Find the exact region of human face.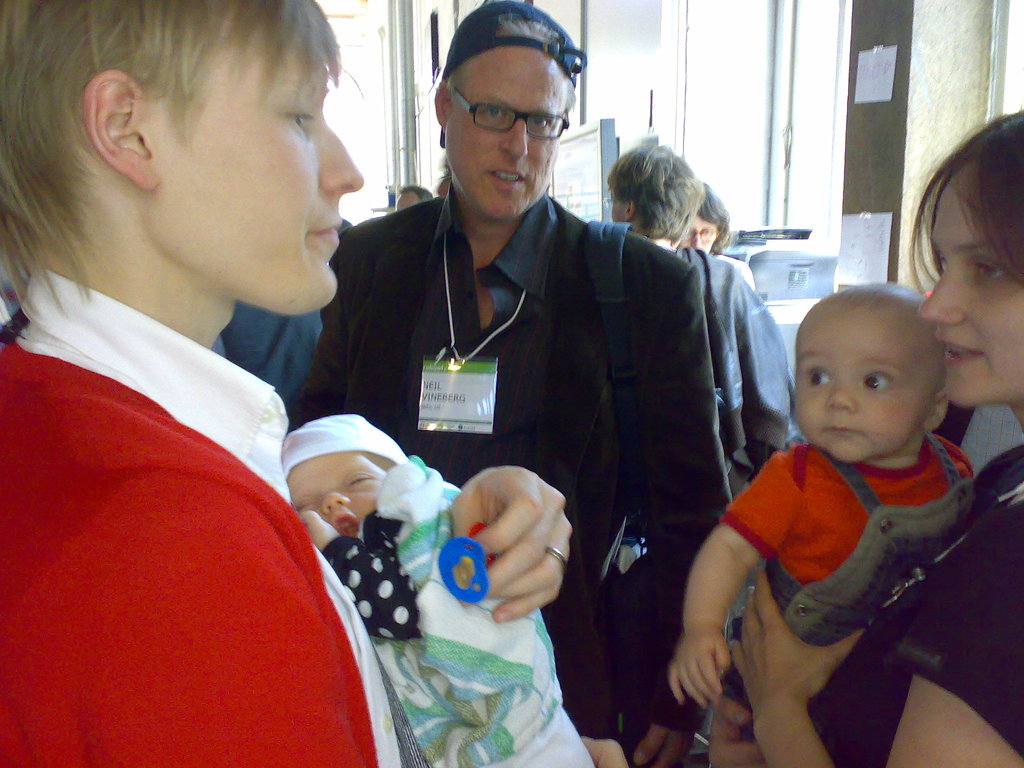
Exact region: {"left": 444, "top": 52, "right": 566, "bottom": 219}.
